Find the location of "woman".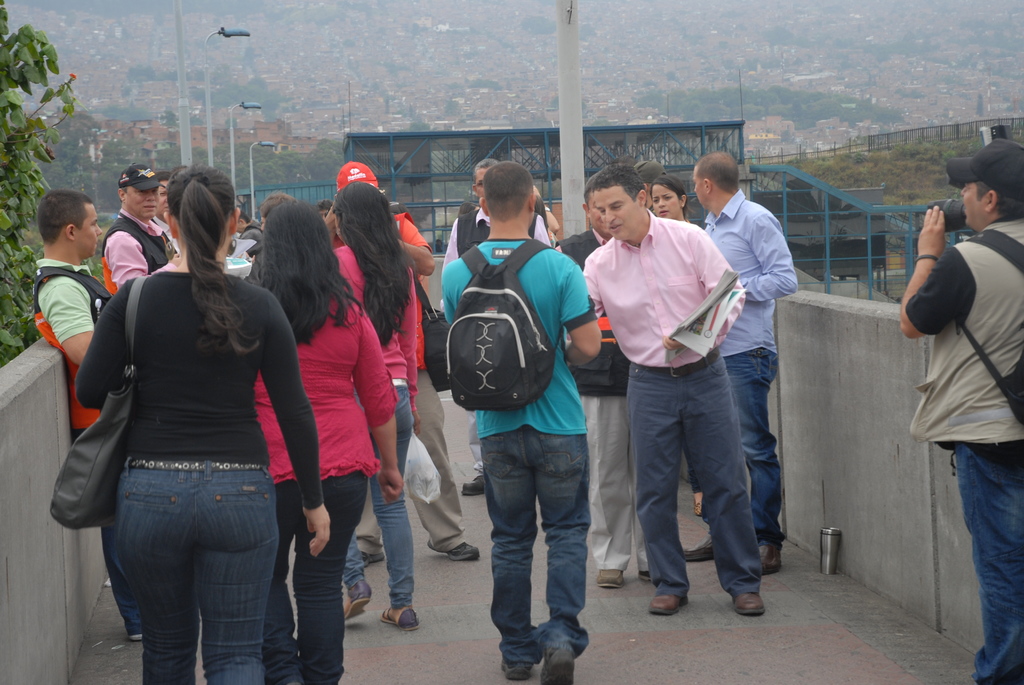
Location: region(252, 210, 403, 684).
